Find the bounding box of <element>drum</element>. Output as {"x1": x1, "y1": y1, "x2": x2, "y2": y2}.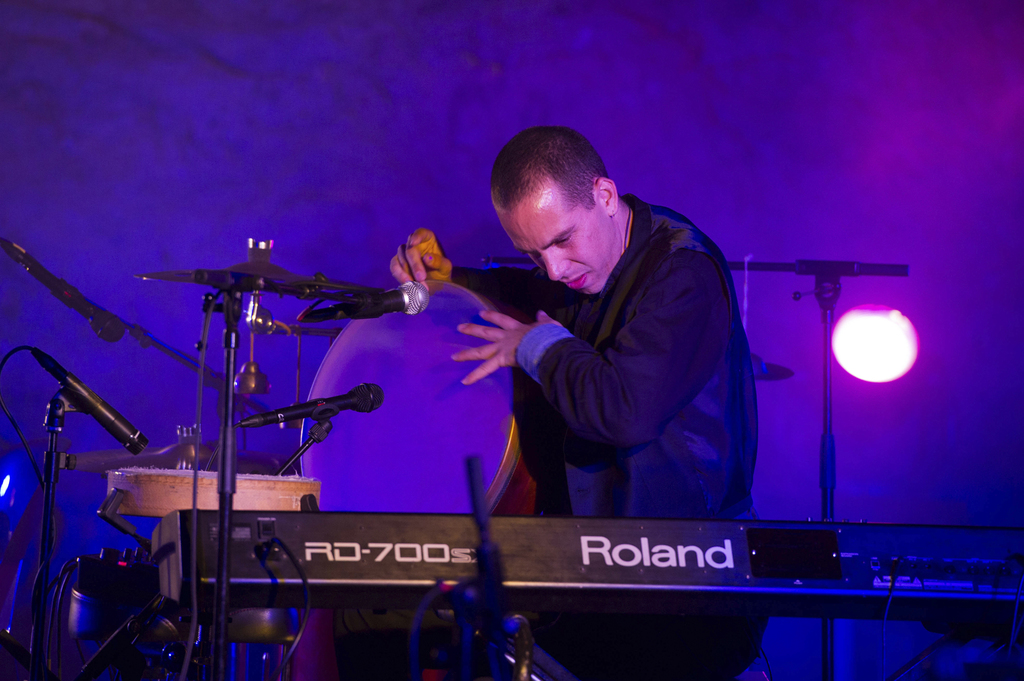
{"x1": 300, "y1": 278, "x2": 548, "y2": 514}.
